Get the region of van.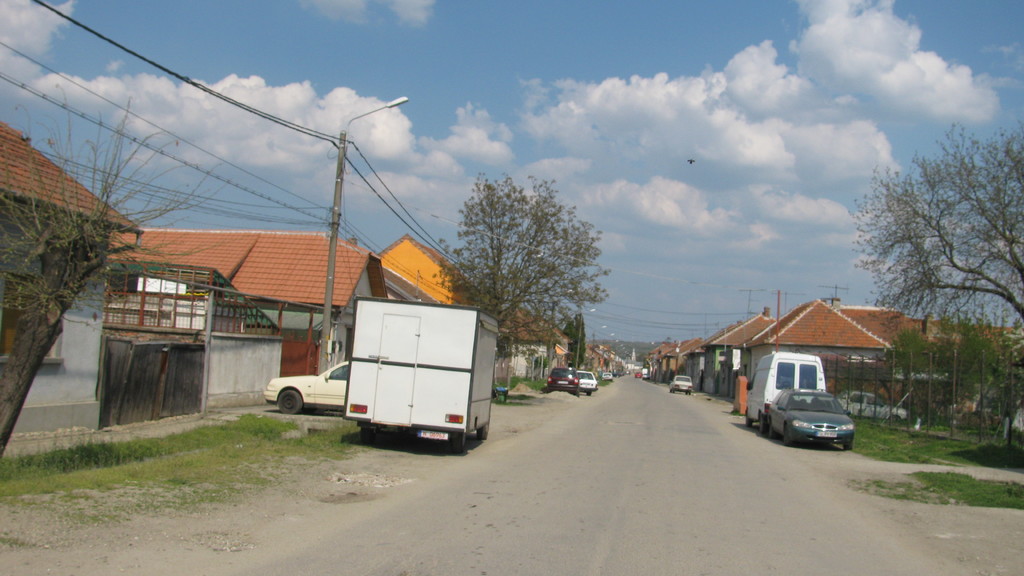
340, 296, 494, 453.
